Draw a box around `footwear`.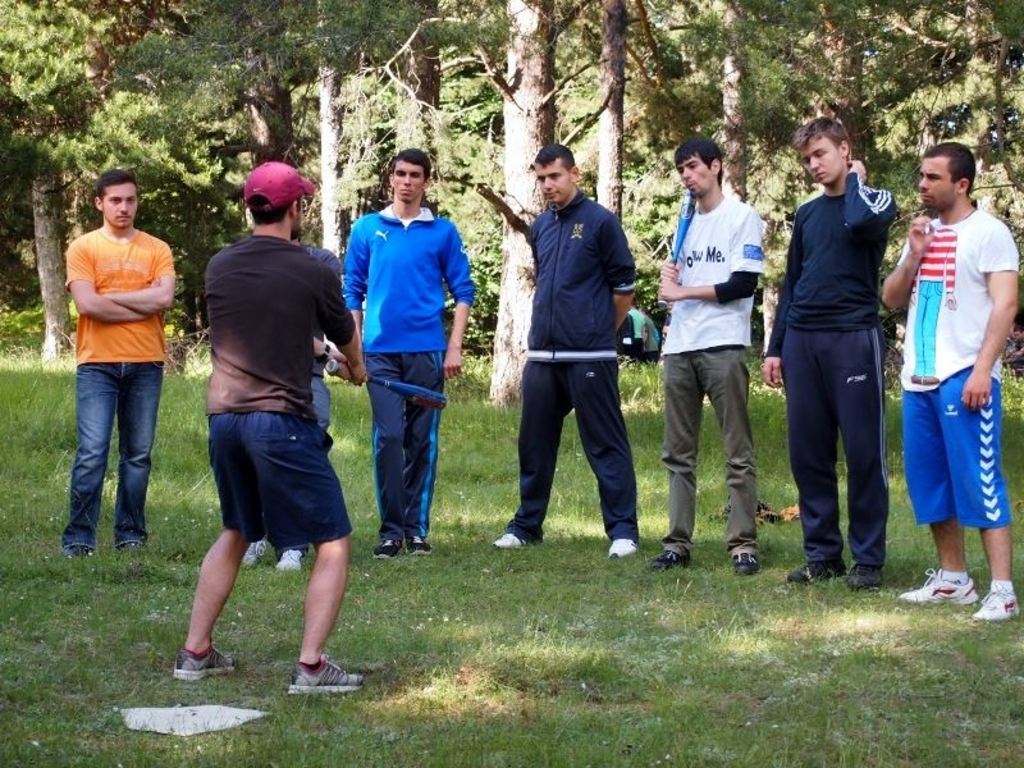
<box>369,538,401,561</box>.
